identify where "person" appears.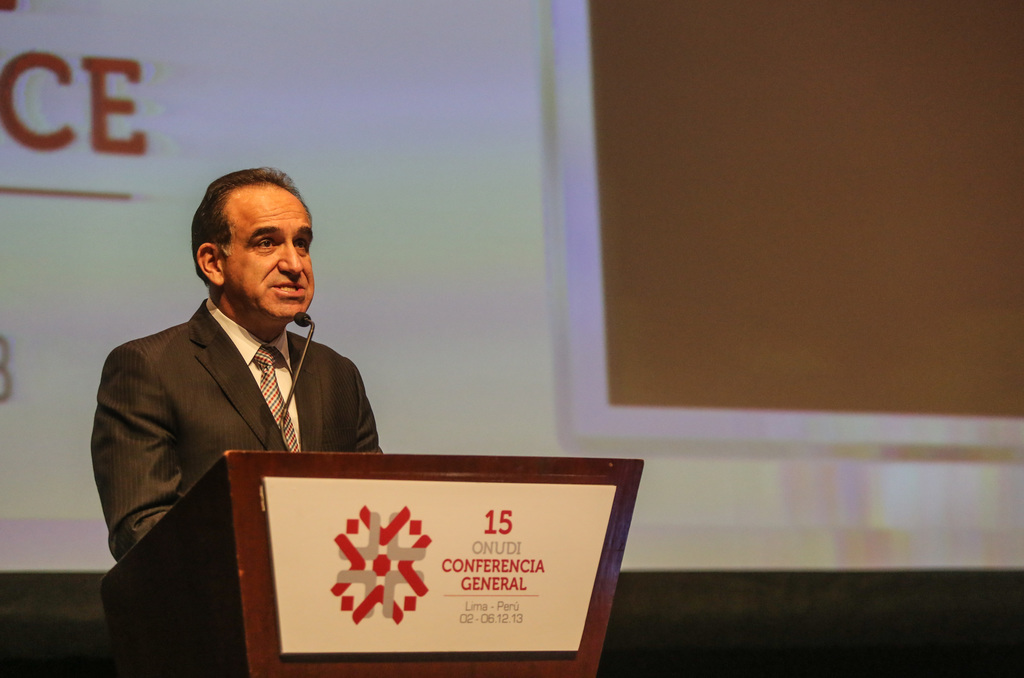
Appears at bbox=(95, 165, 378, 562).
